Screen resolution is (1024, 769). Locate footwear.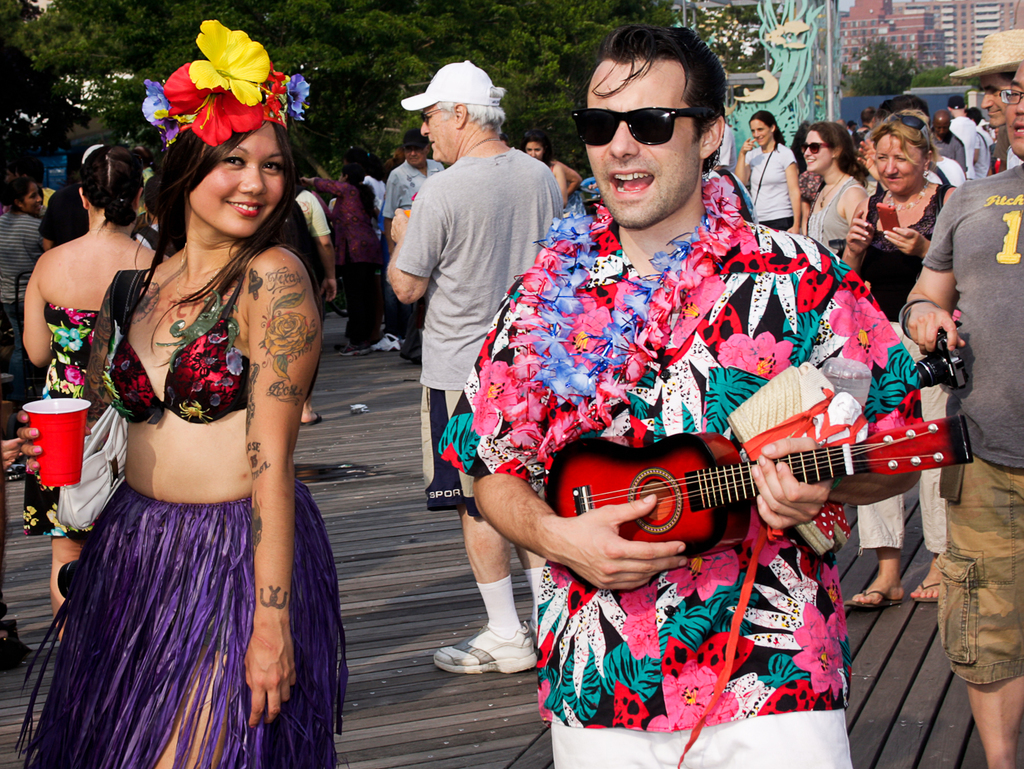
336/339/373/359.
